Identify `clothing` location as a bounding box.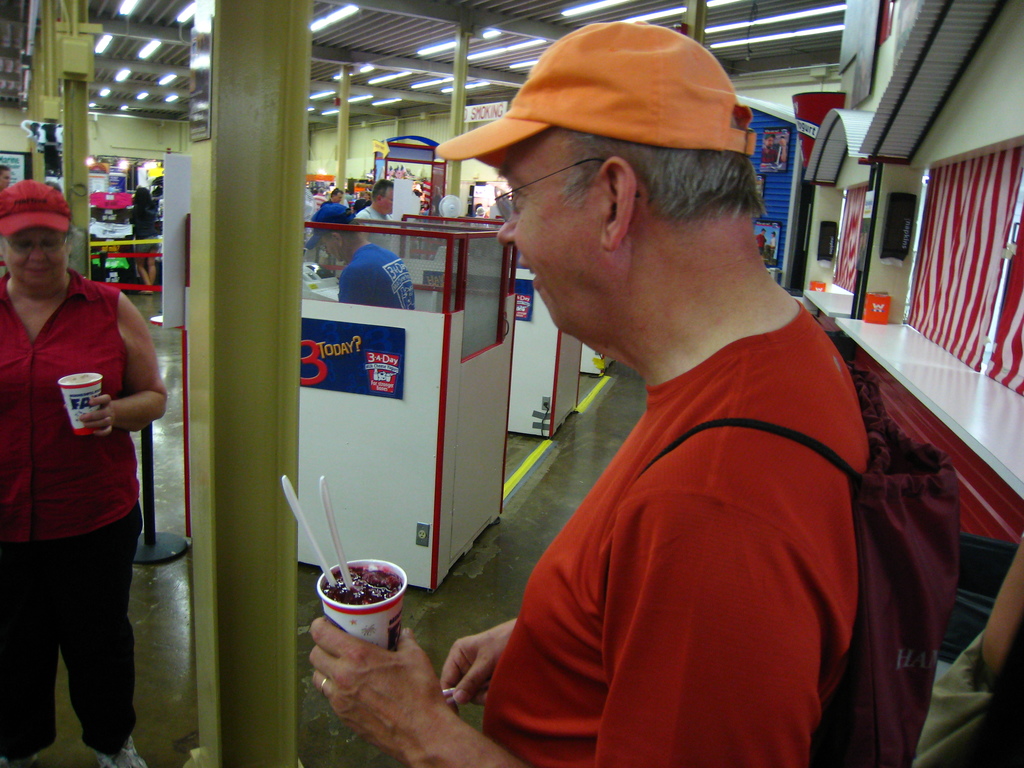
bbox=[131, 200, 159, 253].
